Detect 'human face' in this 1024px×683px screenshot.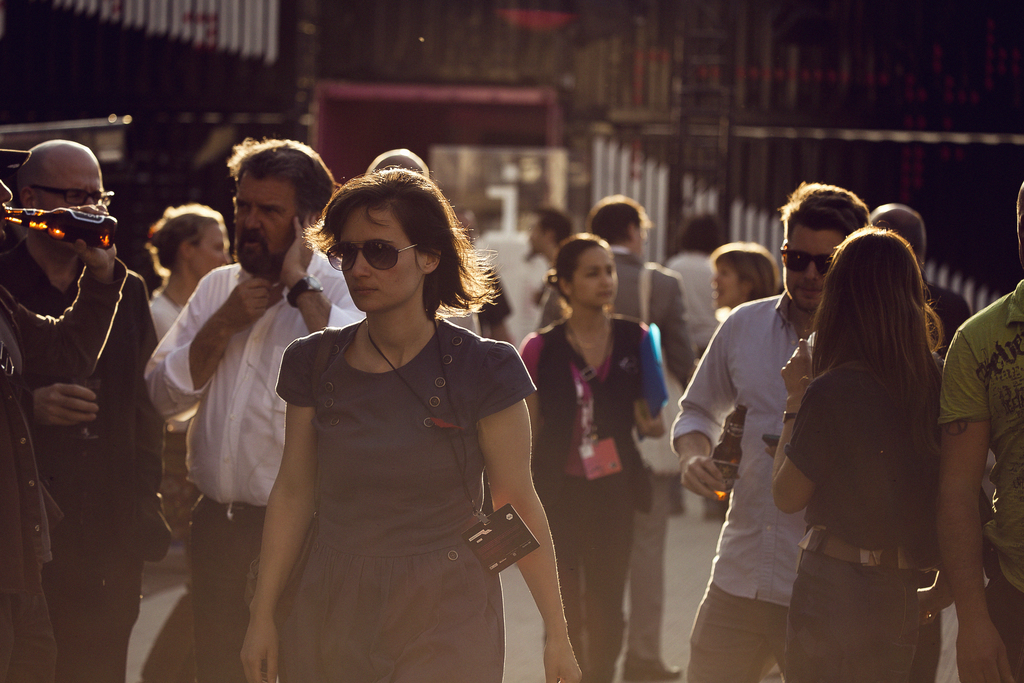
Detection: rect(337, 202, 419, 309).
